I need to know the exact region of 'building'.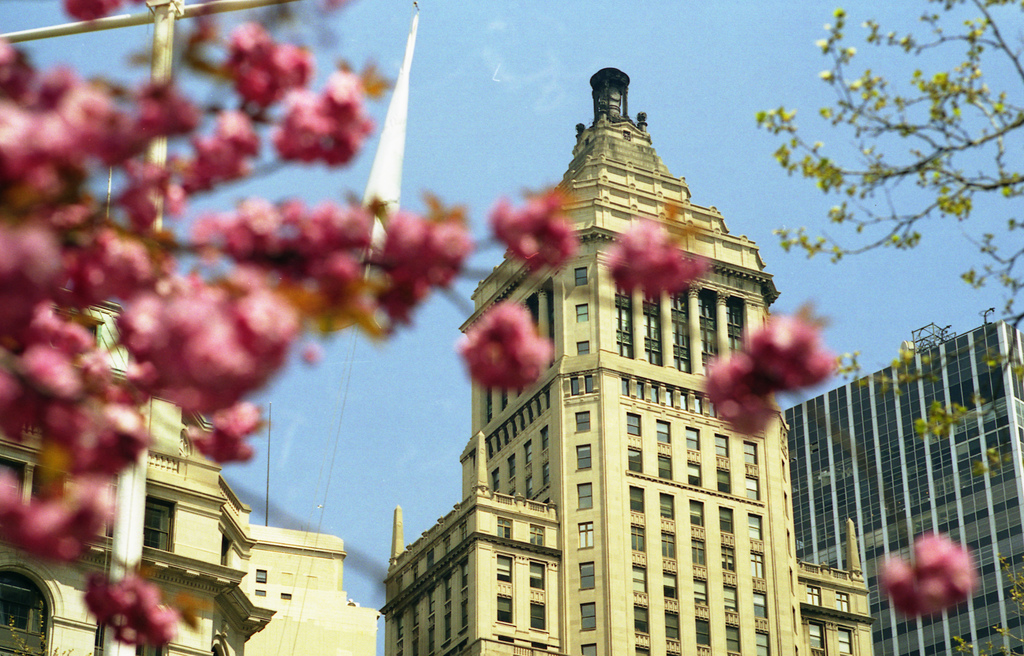
Region: <region>378, 67, 874, 655</region>.
